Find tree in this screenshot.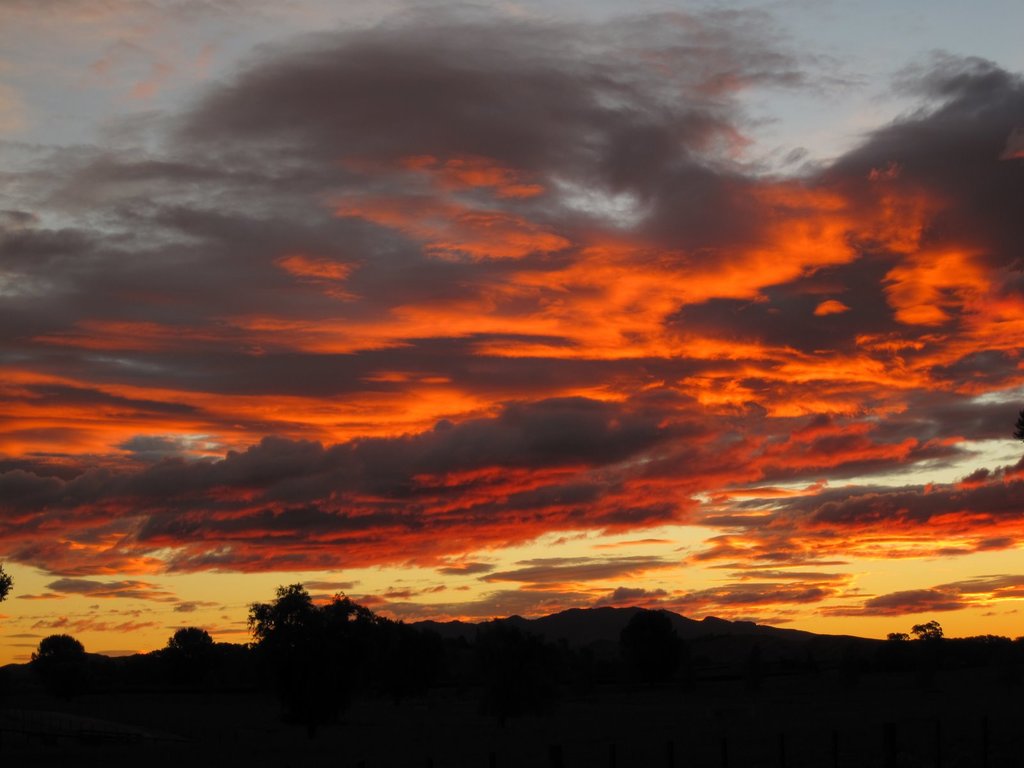
The bounding box for tree is bbox=(234, 588, 328, 668).
